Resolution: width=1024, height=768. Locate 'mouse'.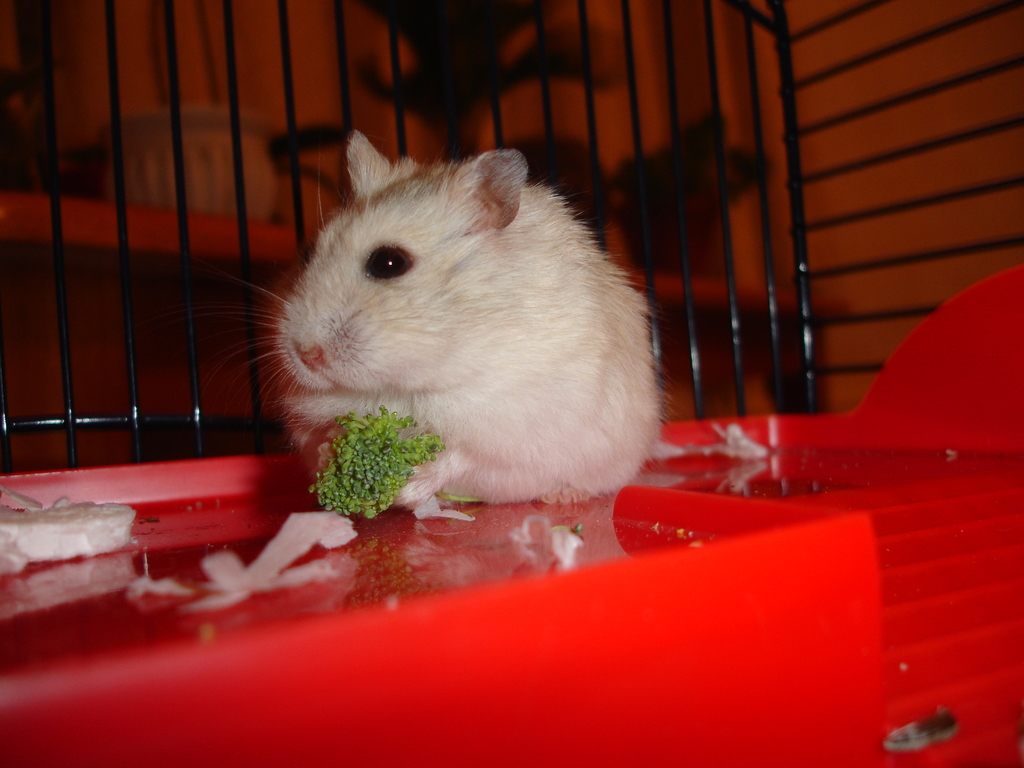
locate(247, 131, 661, 500).
